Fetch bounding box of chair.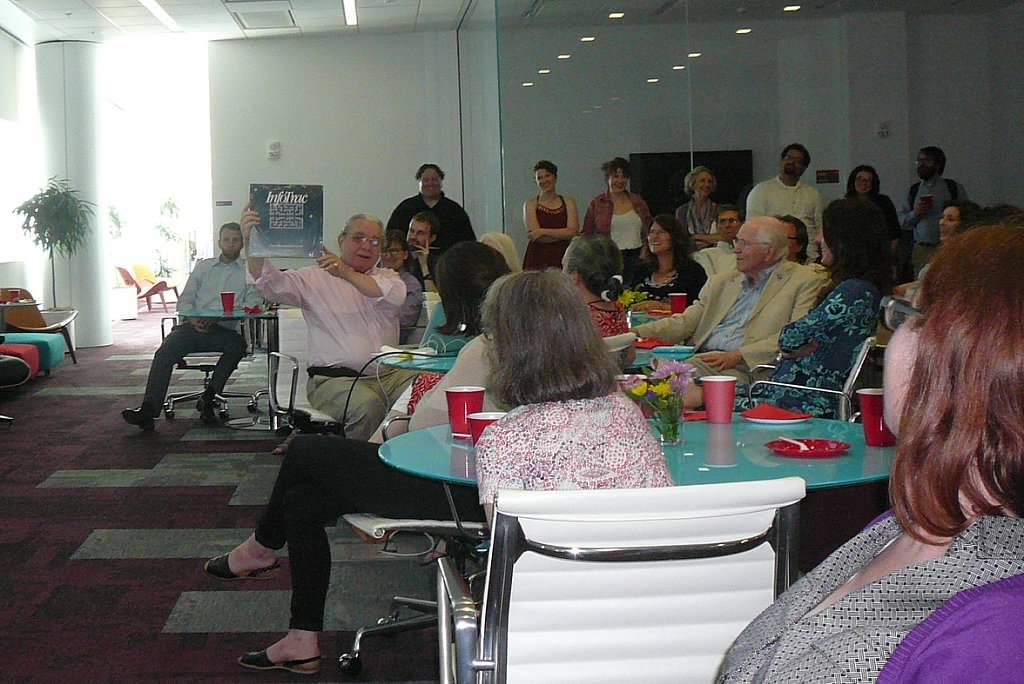
Bbox: {"left": 746, "top": 334, "right": 872, "bottom": 419}.
